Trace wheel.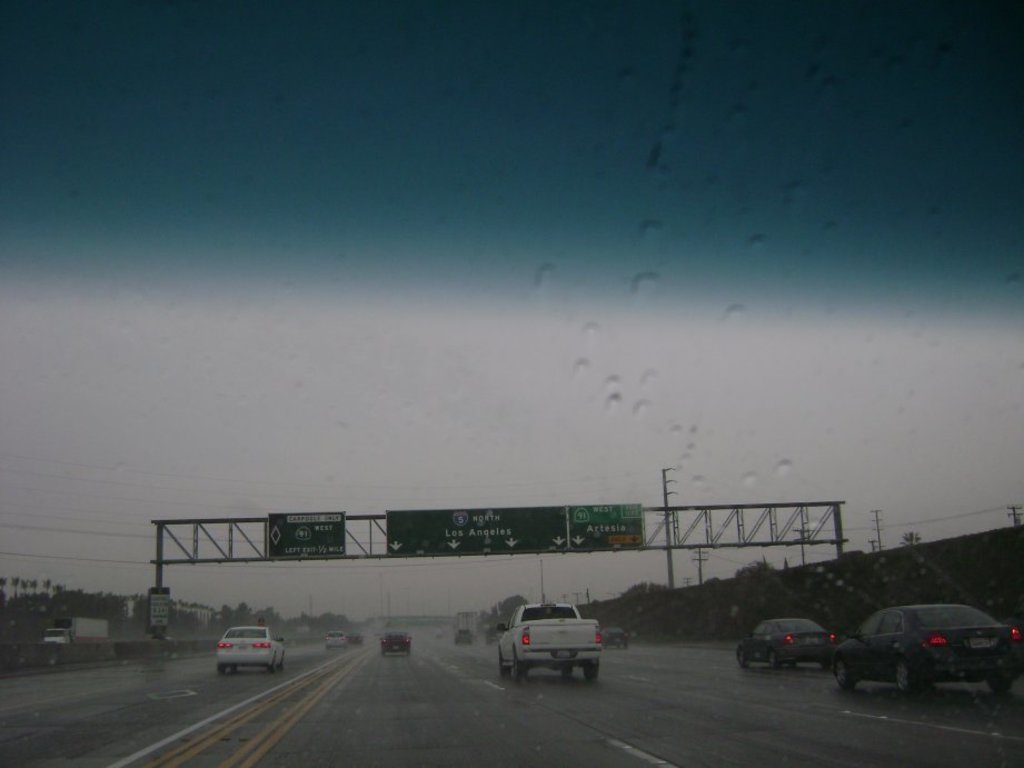
Traced to select_region(229, 665, 236, 675).
